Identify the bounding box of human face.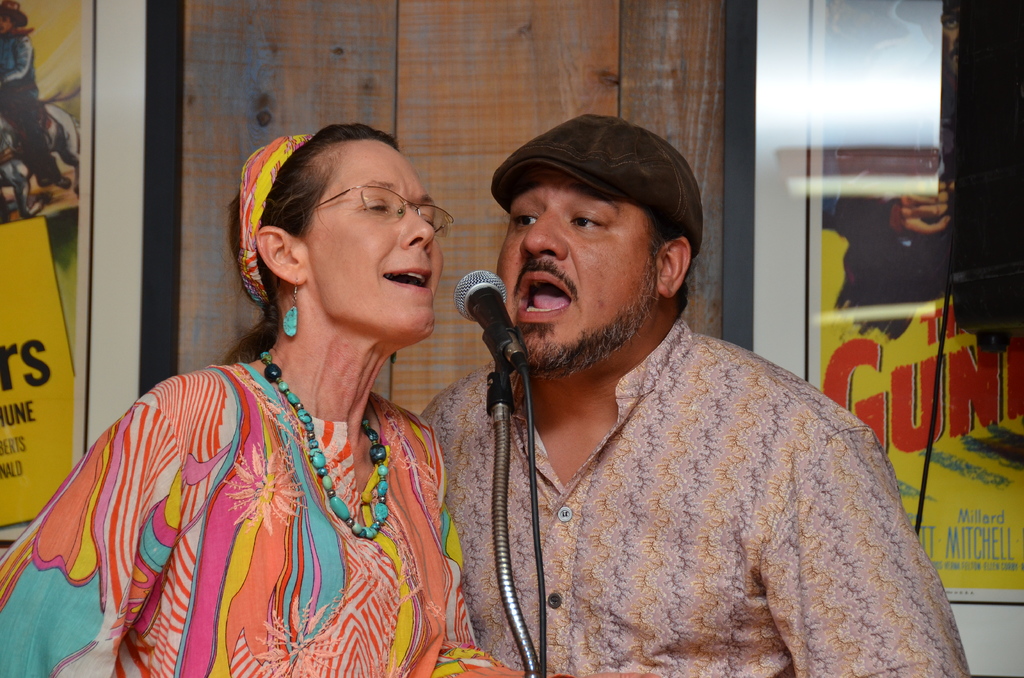
<region>497, 159, 659, 373</region>.
